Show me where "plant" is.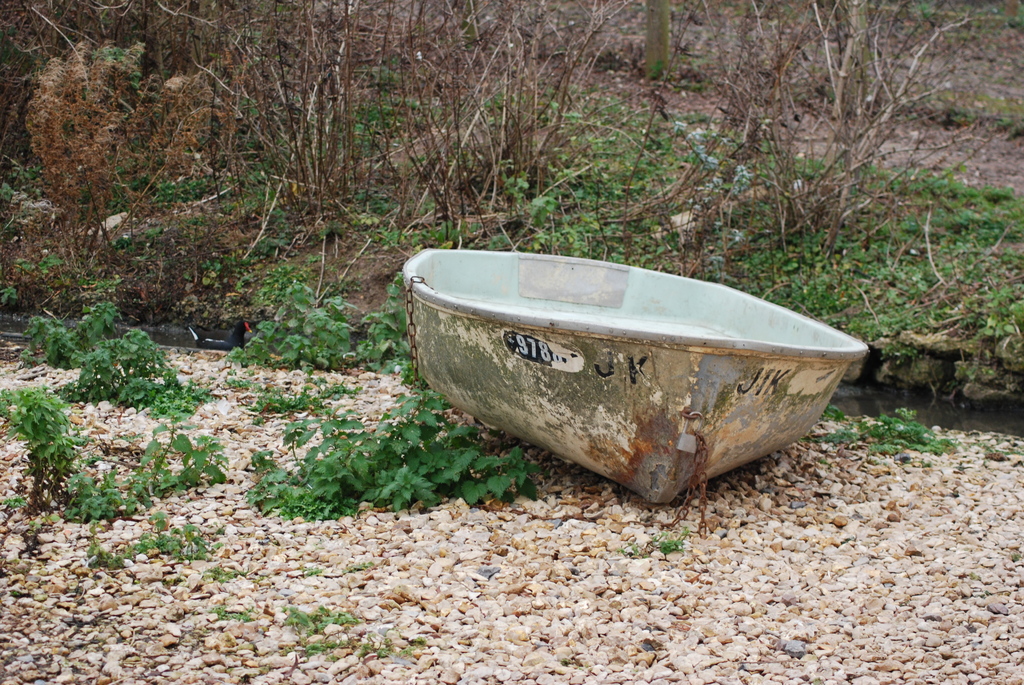
"plant" is at [x1=224, y1=371, x2=262, y2=384].
